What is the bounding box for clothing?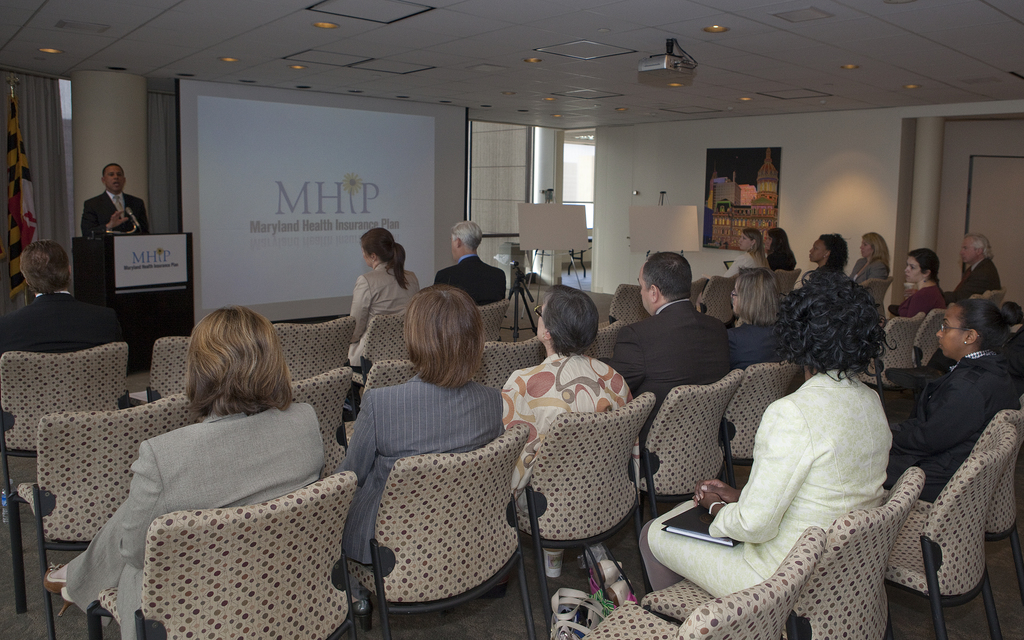
bbox(335, 372, 504, 565).
